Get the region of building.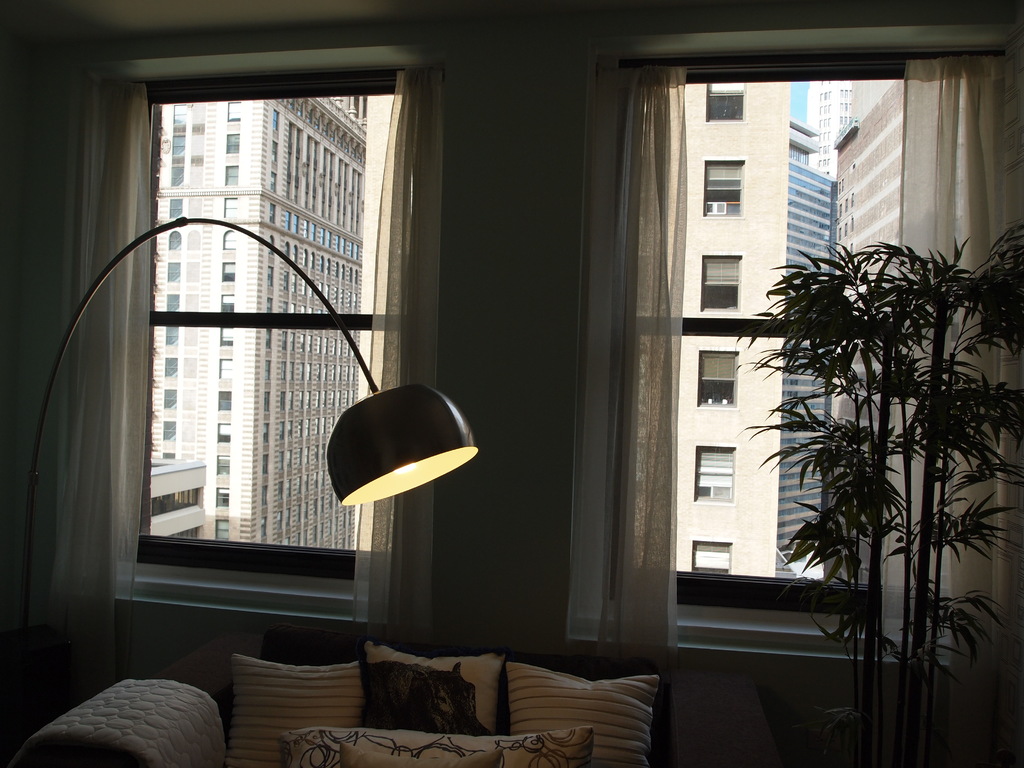
x1=144, y1=95, x2=360, y2=545.
